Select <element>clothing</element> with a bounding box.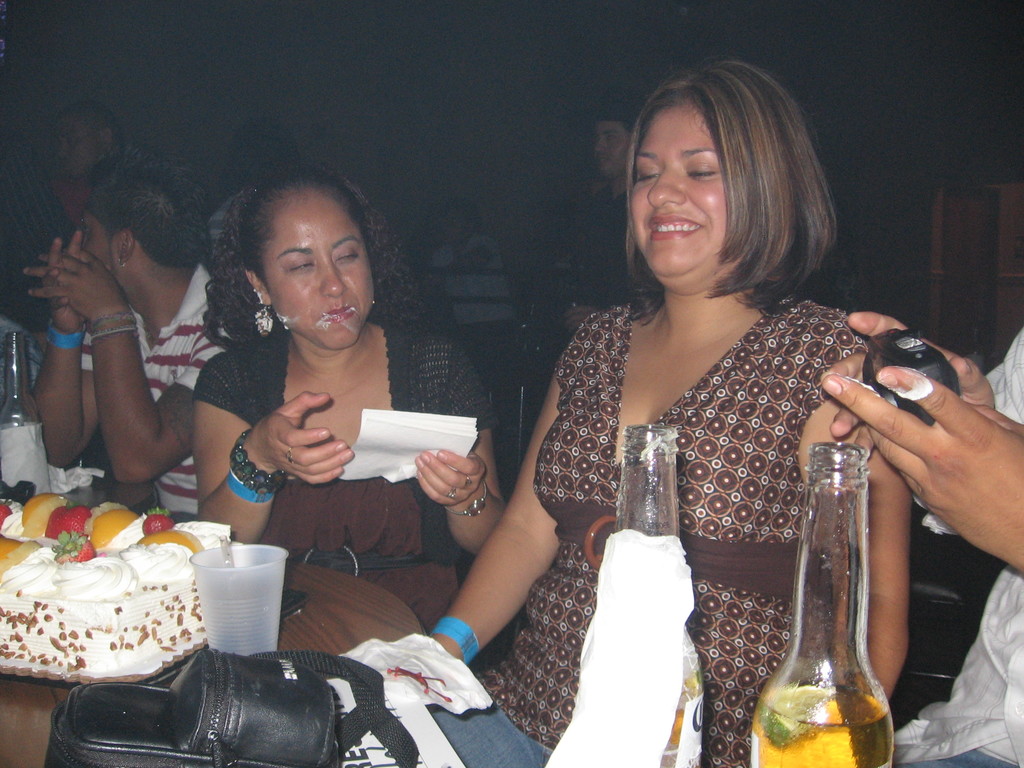
(left=428, top=233, right=502, bottom=270).
